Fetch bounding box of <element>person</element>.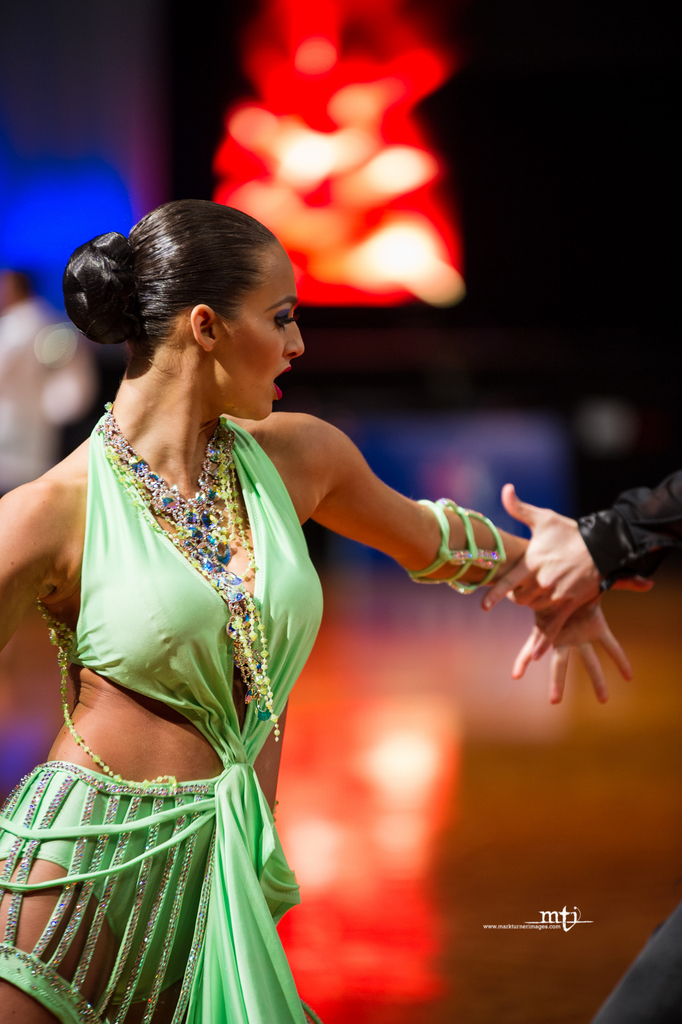
Bbox: l=60, t=235, r=567, b=984.
